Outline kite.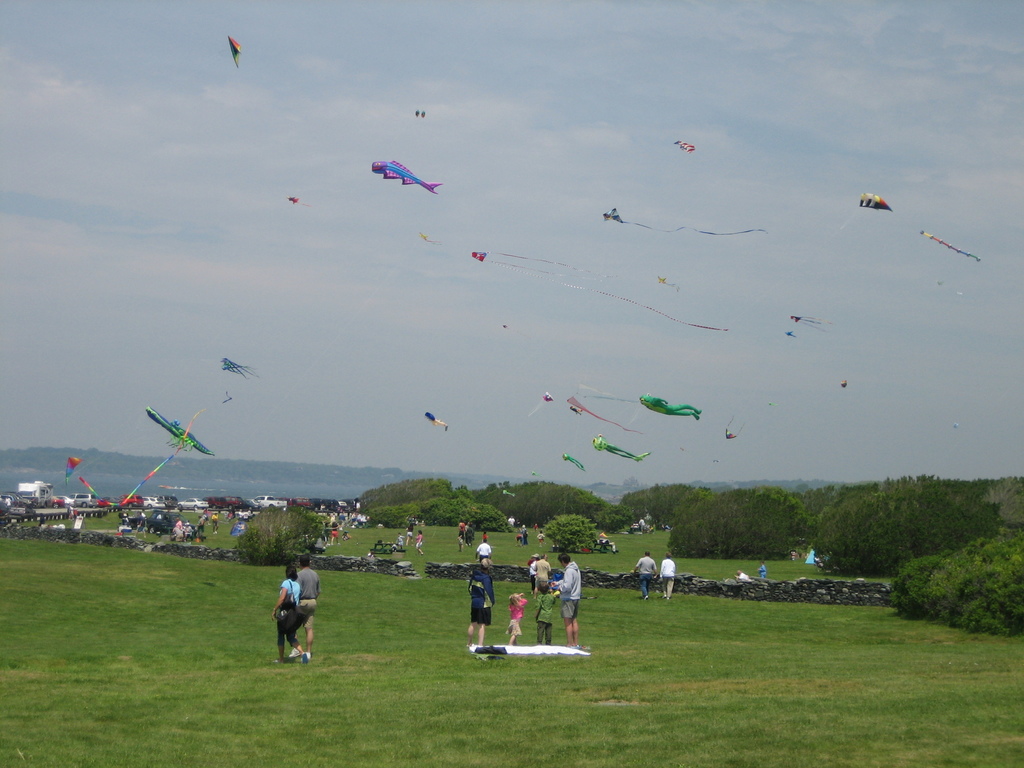
Outline: bbox(420, 407, 452, 431).
